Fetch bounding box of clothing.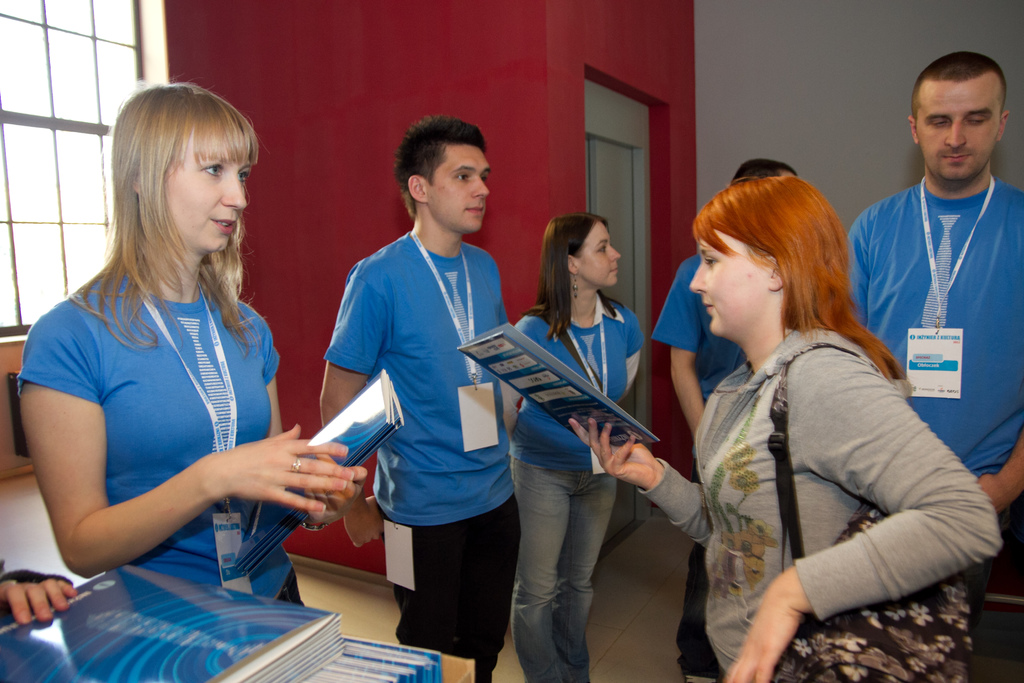
Bbox: [left=511, top=291, right=644, bottom=682].
